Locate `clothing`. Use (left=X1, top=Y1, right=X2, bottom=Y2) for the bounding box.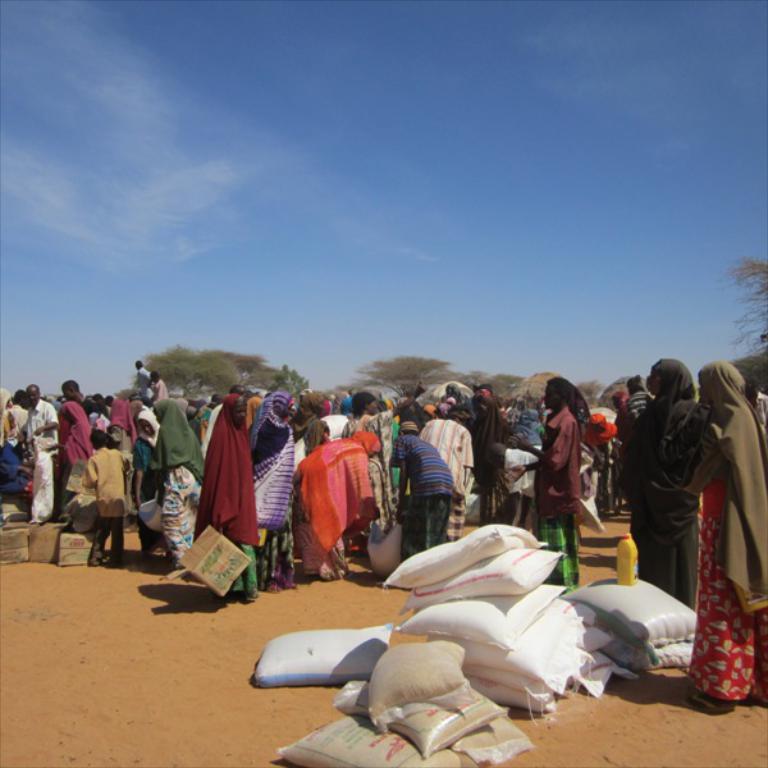
(left=28, top=398, right=59, bottom=512).
